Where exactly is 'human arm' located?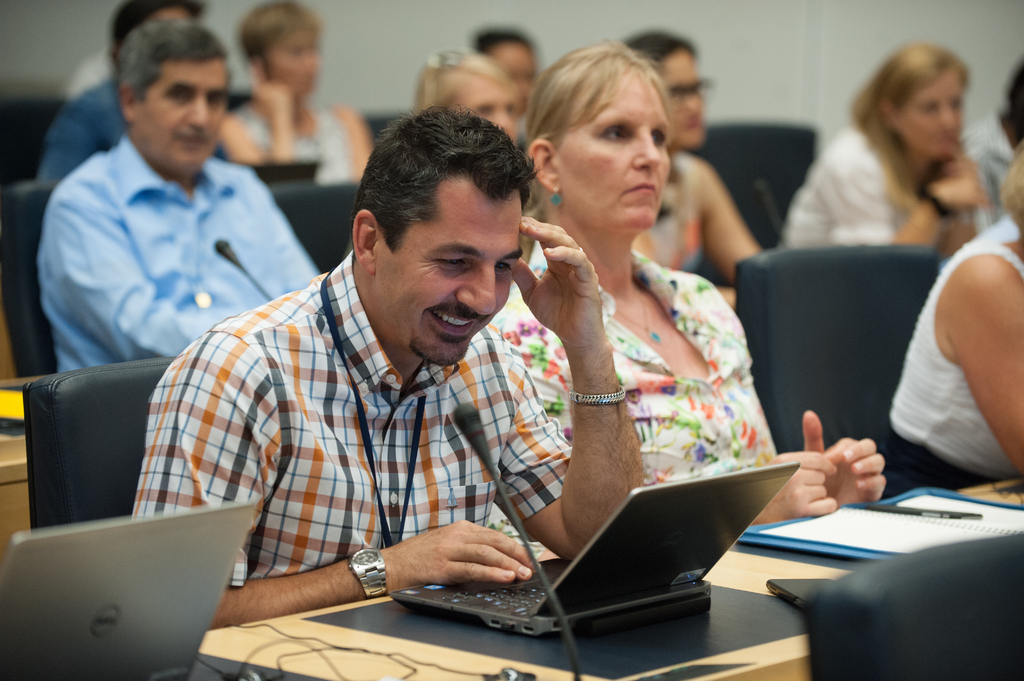
Its bounding box is bbox=[513, 212, 657, 564].
